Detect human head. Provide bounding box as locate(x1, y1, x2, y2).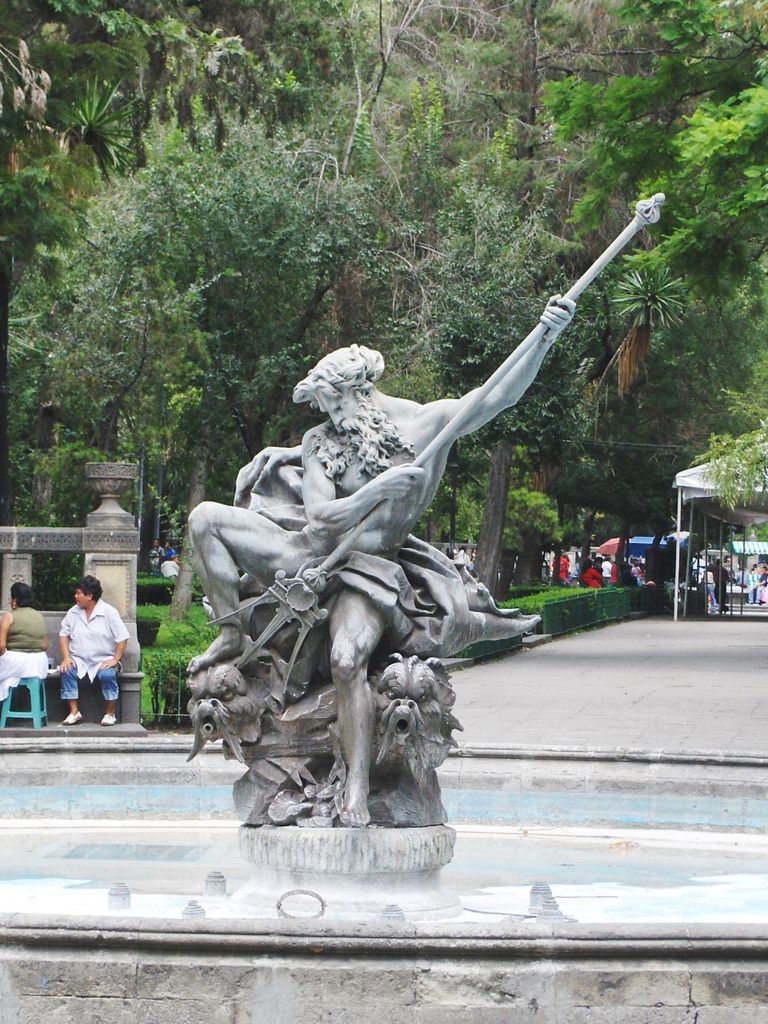
locate(163, 541, 170, 550).
